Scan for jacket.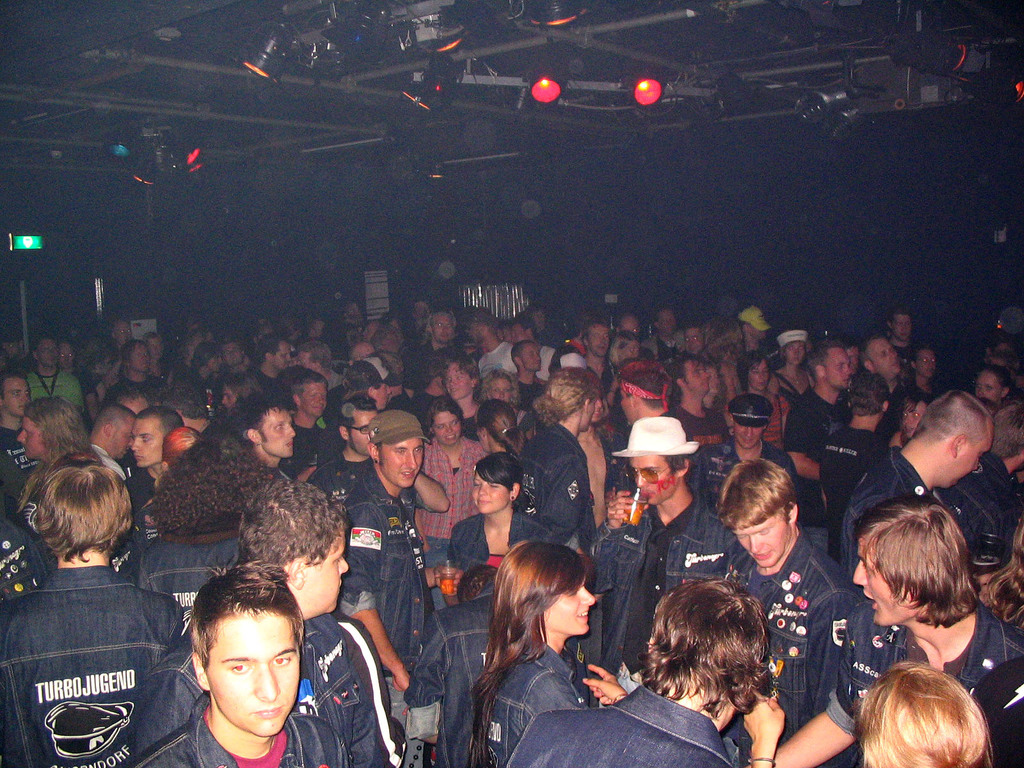
Scan result: <bbox>392, 584, 499, 767</bbox>.
